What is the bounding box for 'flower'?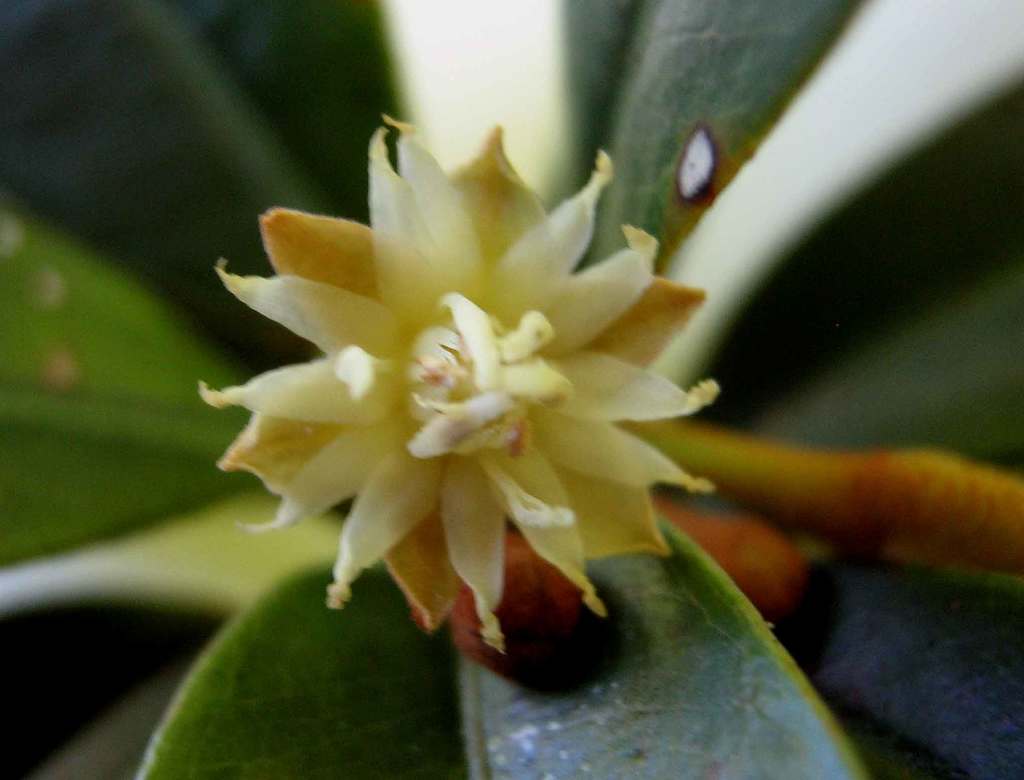
{"x1": 202, "y1": 124, "x2": 721, "y2": 647}.
